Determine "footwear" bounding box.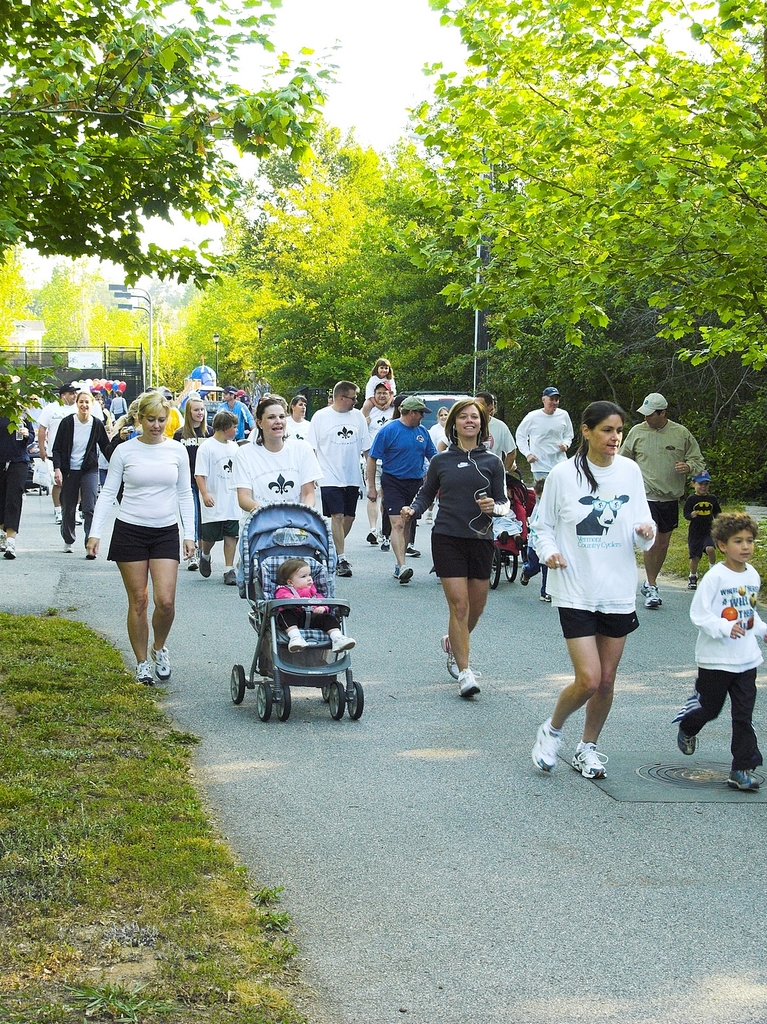
Determined: x1=438 y1=635 x2=461 y2=679.
